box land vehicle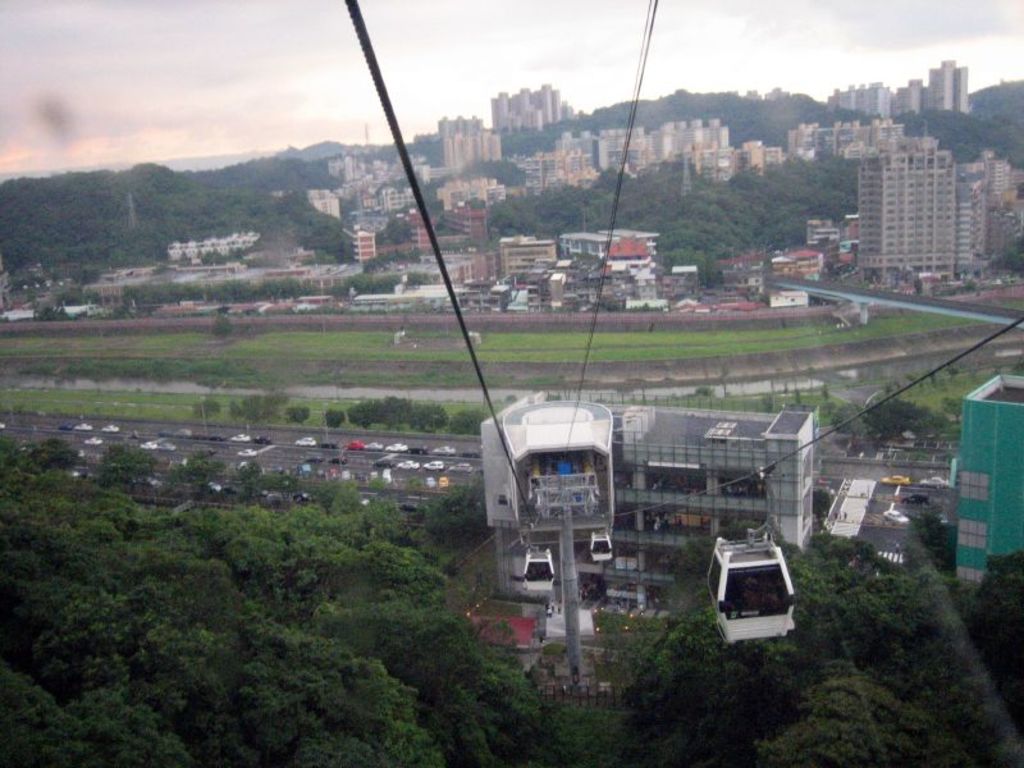
l=899, t=490, r=929, b=504
